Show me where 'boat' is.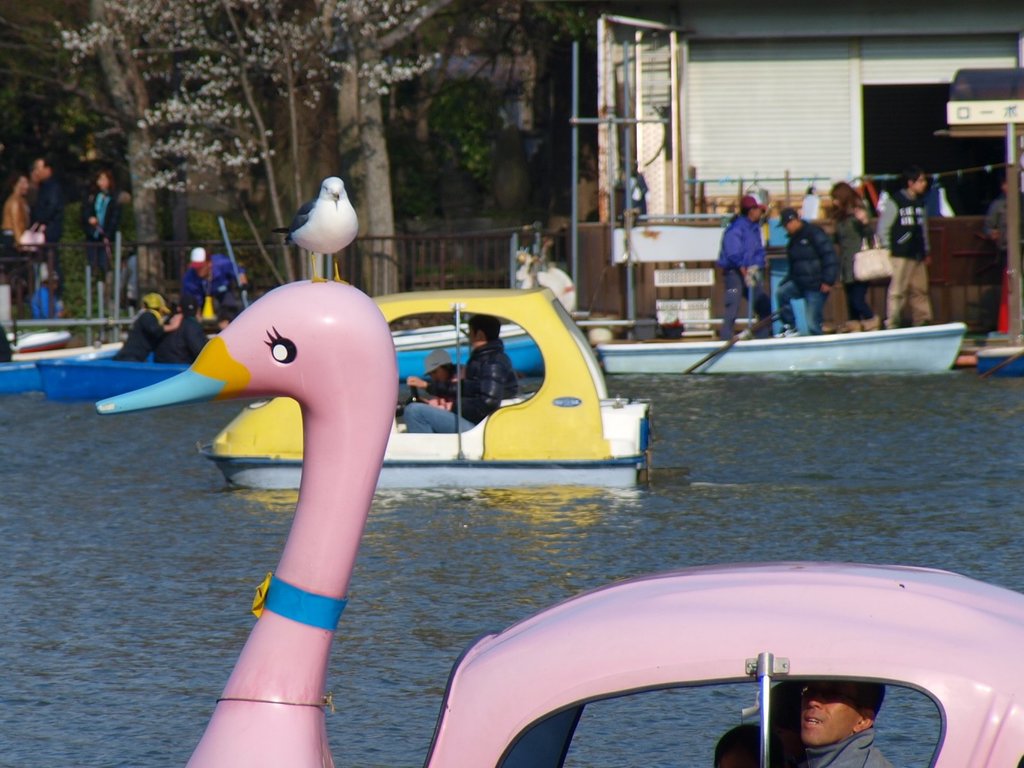
'boat' is at {"x1": 1, "y1": 328, "x2": 71, "y2": 354}.
